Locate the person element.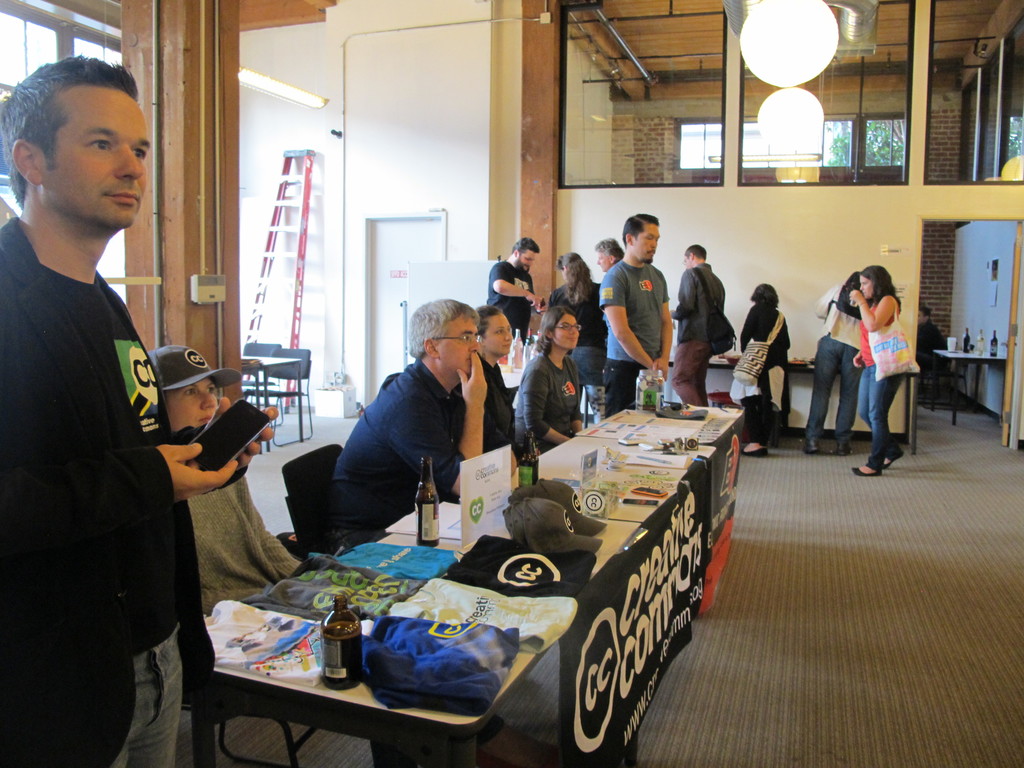
Element bbox: left=741, top=290, right=787, bottom=456.
